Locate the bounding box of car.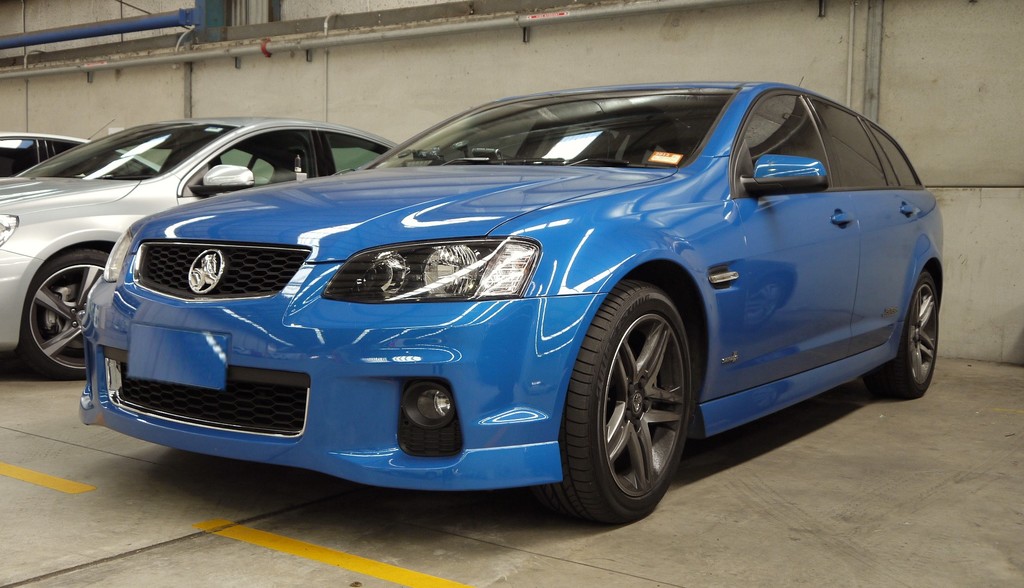
Bounding box: detection(0, 122, 160, 176).
